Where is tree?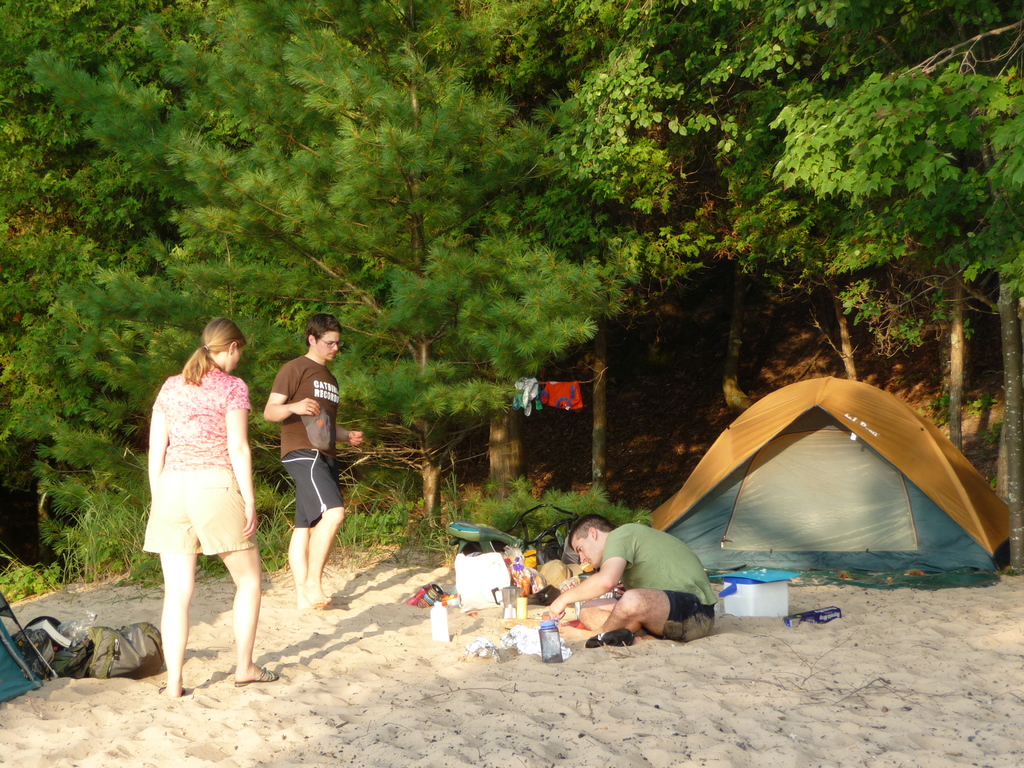
rect(616, 0, 1019, 148).
